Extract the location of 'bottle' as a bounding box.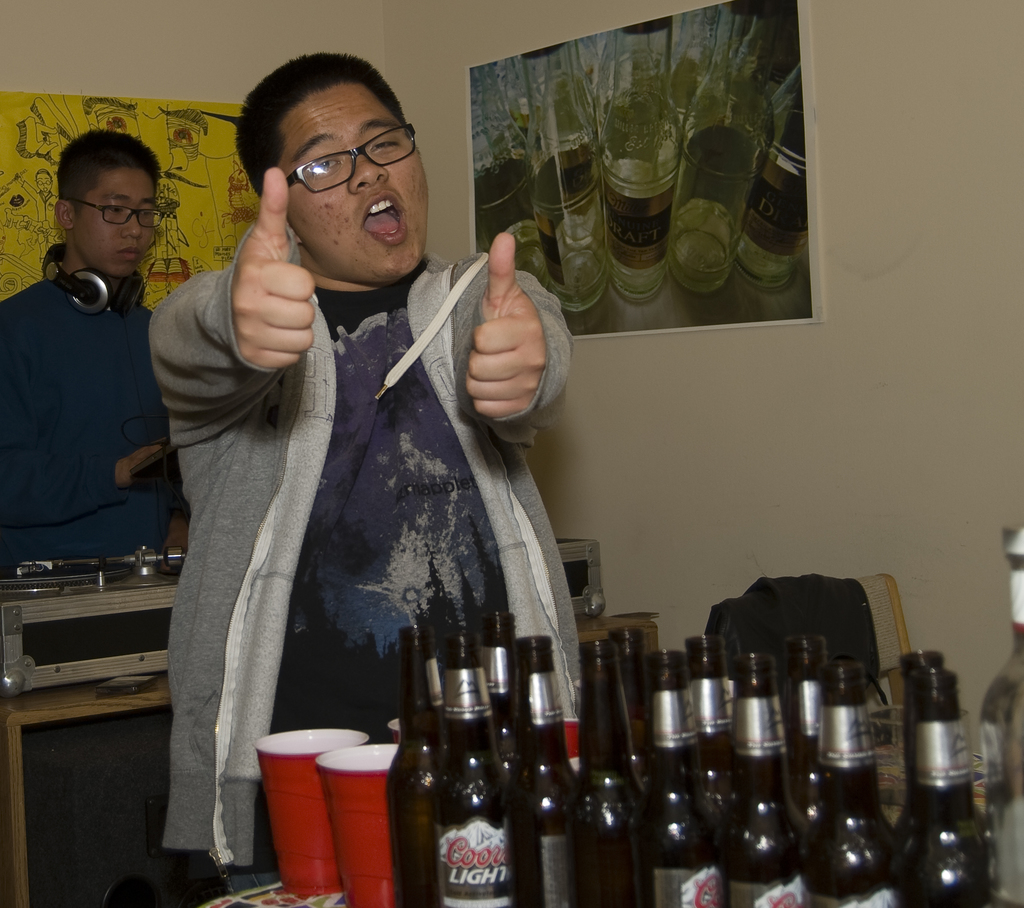
x1=797 y1=665 x2=897 y2=907.
